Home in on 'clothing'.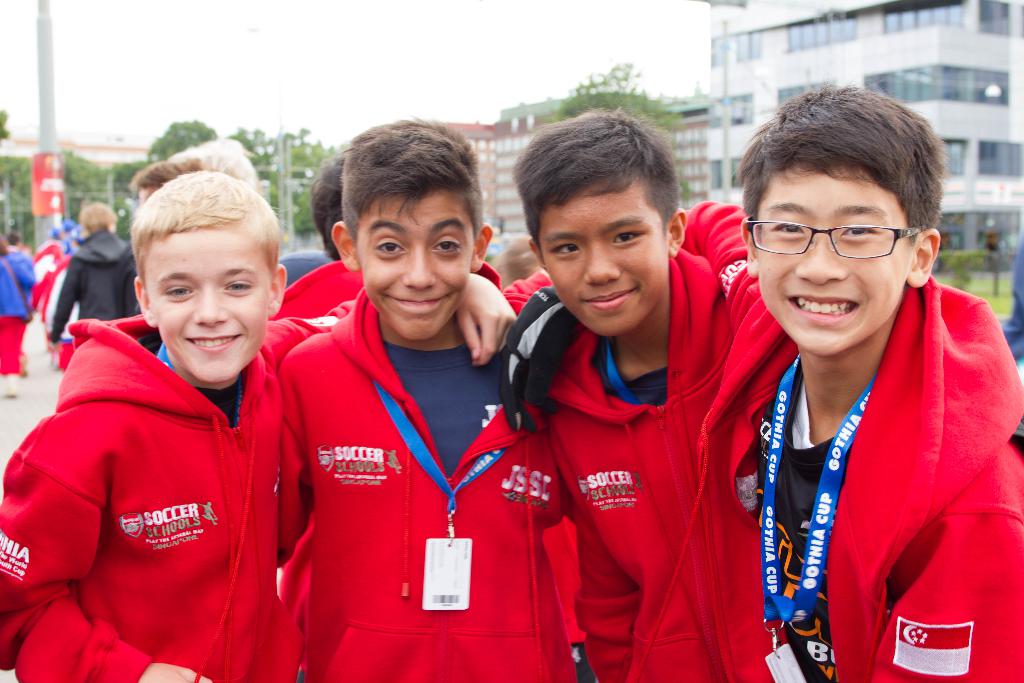
Homed in at 521,214,792,682.
